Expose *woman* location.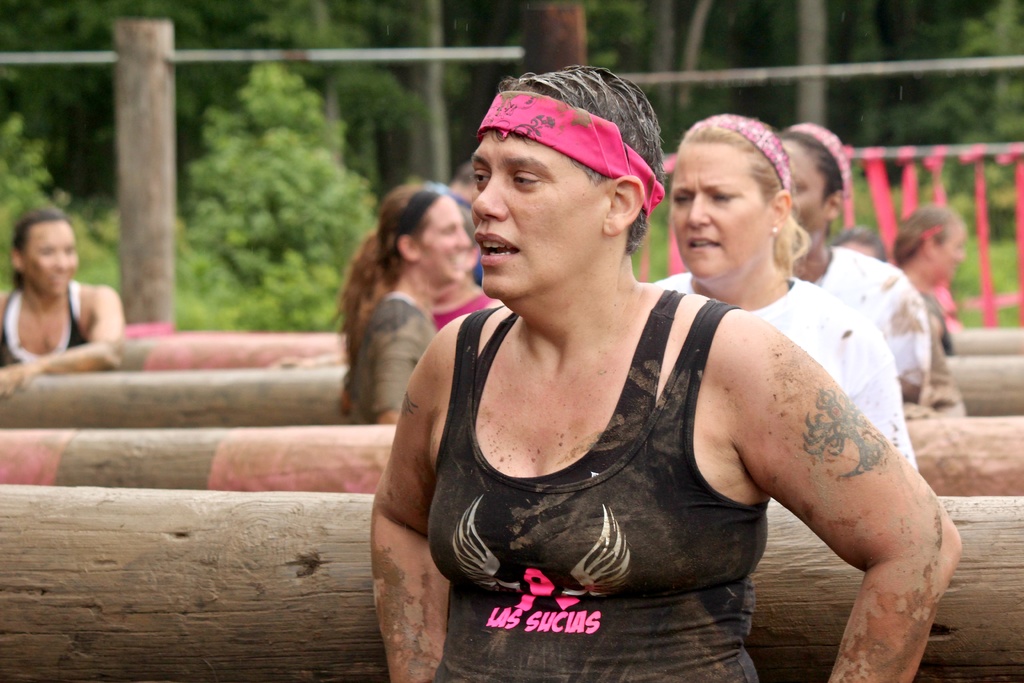
Exposed at select_region(1, 199, 120, 376).
